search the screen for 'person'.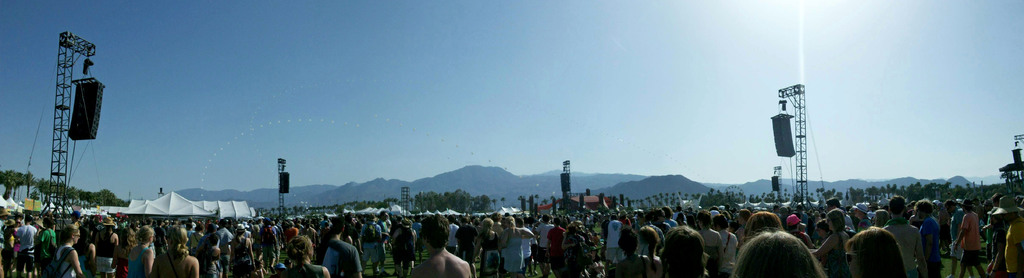
Found at region(52, 226, 81, 277).
